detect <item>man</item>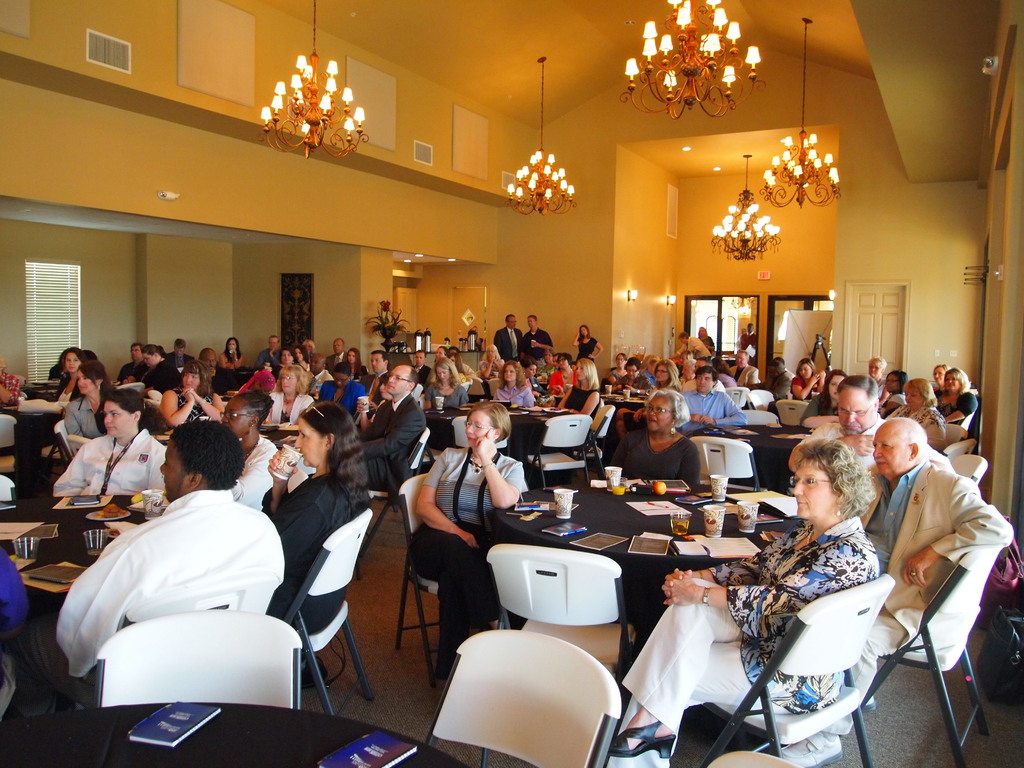
bbox=[816, 373, 957, 476]
